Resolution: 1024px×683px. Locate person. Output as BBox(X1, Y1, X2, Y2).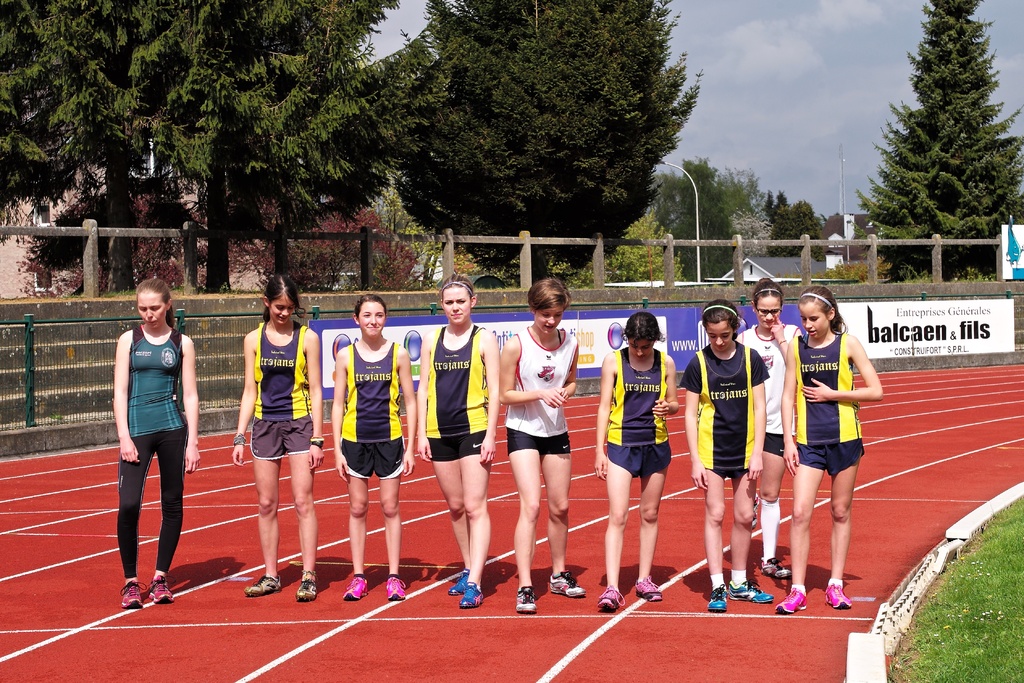
BBox(593, 309, 678, 611).
